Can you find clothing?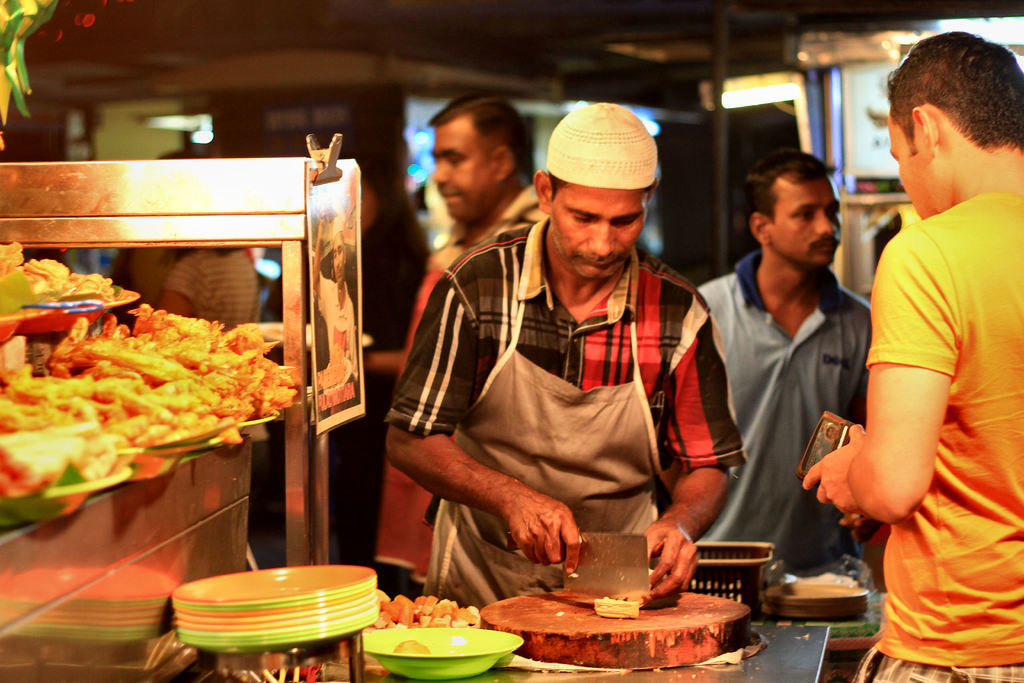
Yes, bounding box: rect(861, 180, 1023, 666).
